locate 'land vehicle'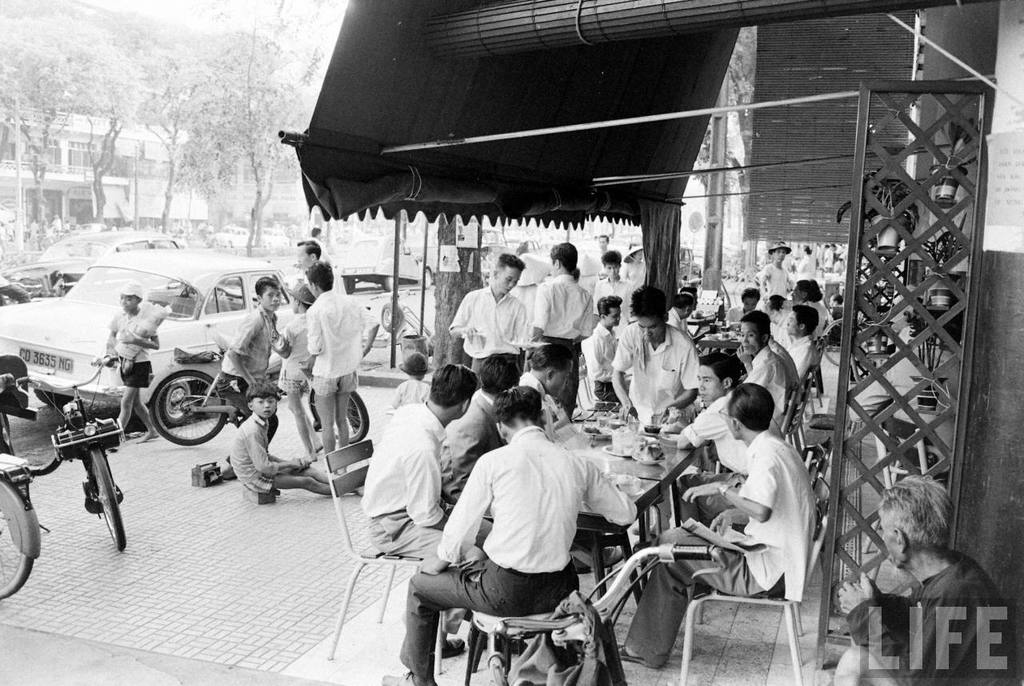
{"left": 0, "top": 250, "right": 298, "bottom": 425}
